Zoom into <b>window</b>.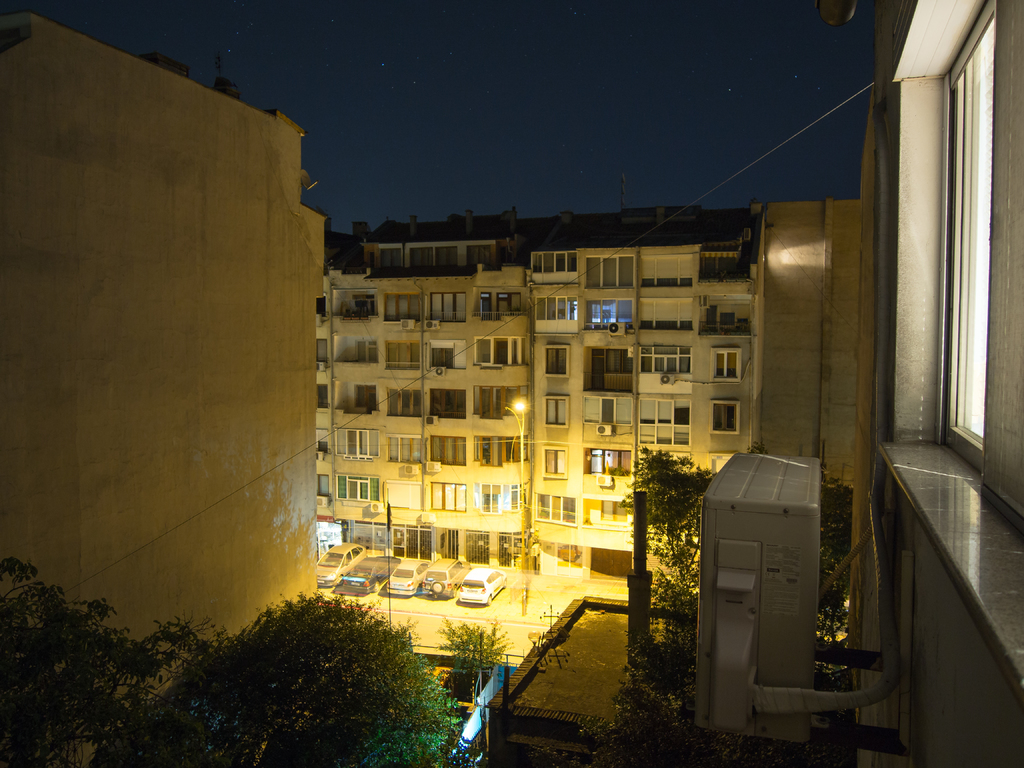
Zoom target: [x1=378, y1=243, x2=399, y2=268].
